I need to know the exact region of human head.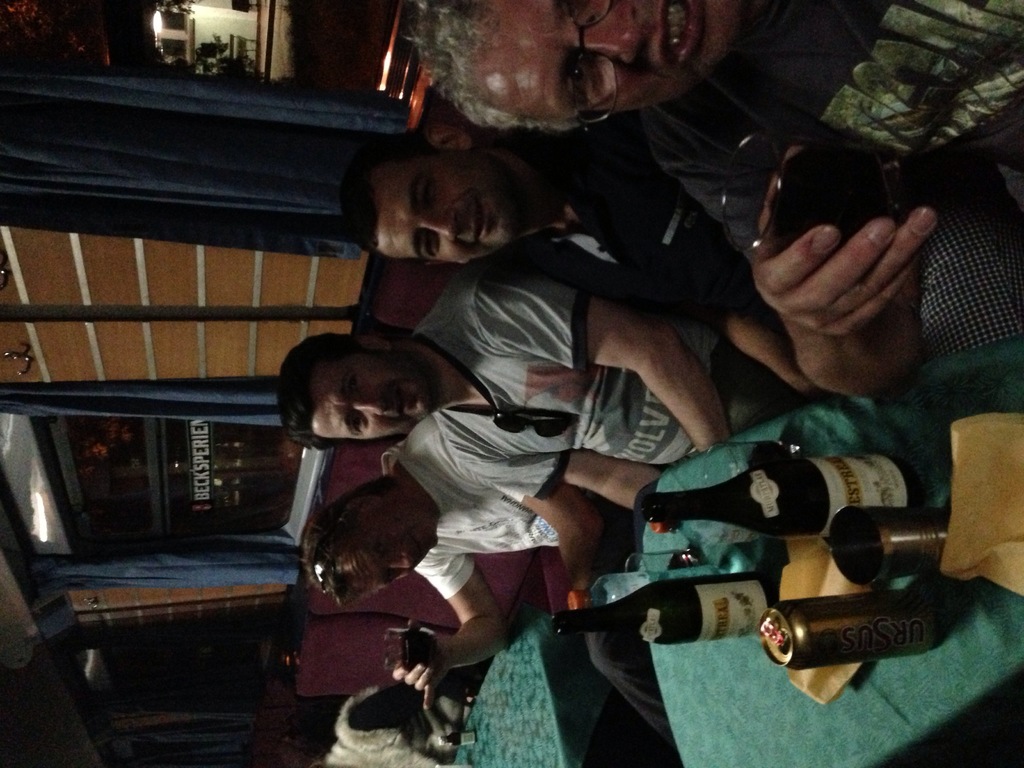
Region: 397, 0, 742, 138.
